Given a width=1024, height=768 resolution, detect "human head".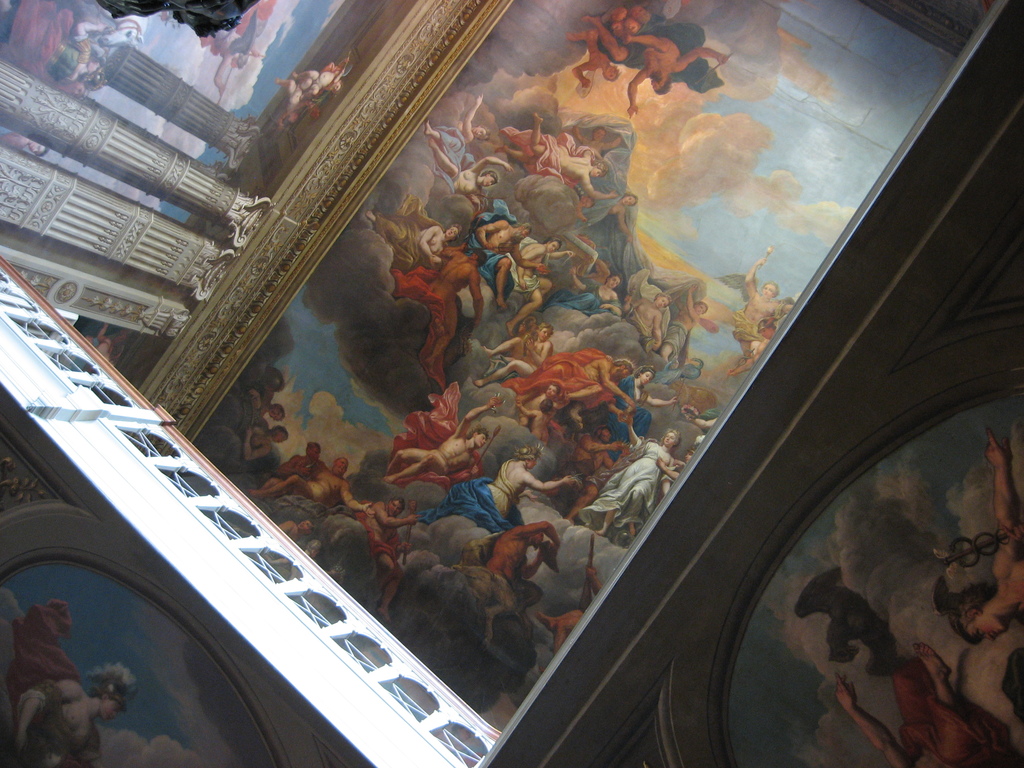
x1=536 y1=321 x2=551 y2=340.
